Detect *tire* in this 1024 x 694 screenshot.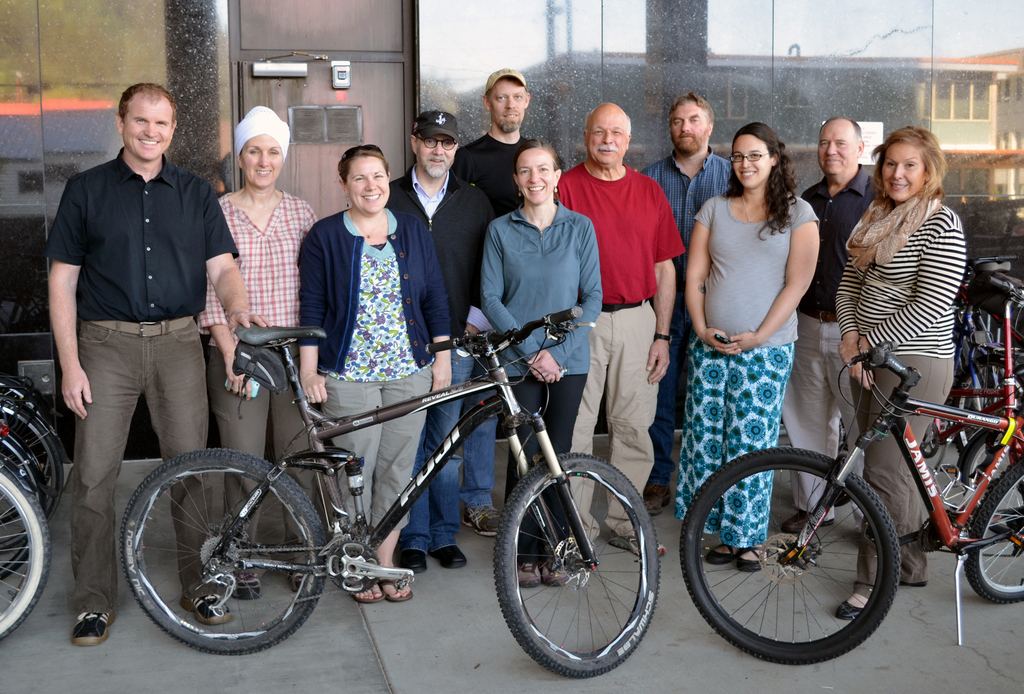
Detection: box=[493, 454, 664, 677].
